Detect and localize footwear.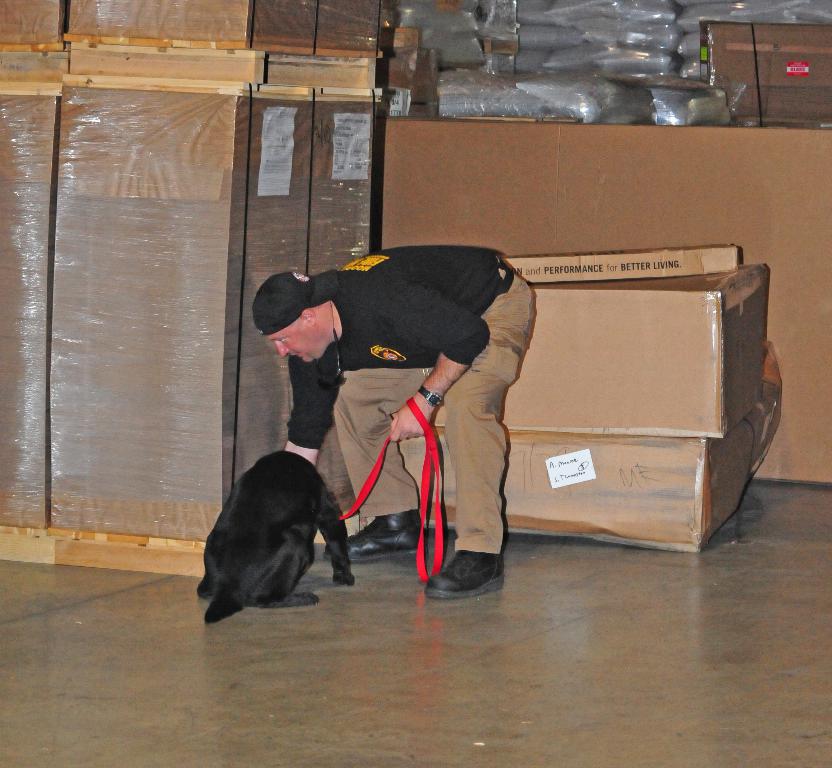
Localized at x1=414 y1=547 x2=506 y2=596.
